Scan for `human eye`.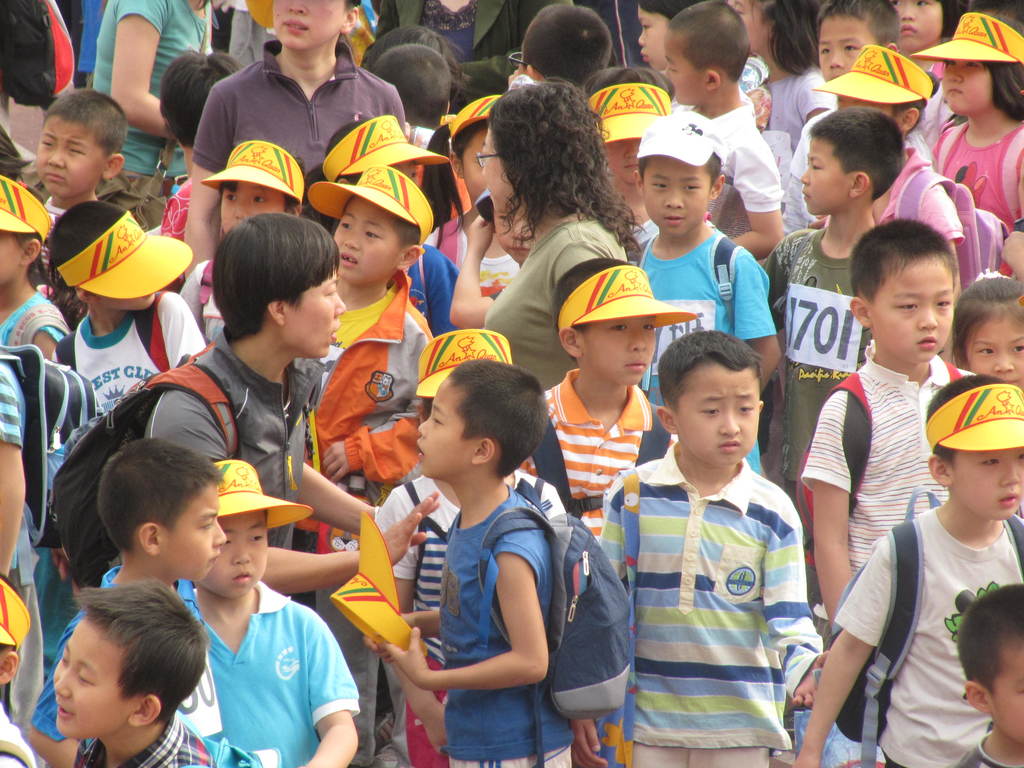
Scan result: x1=252 y1=535 x2=266 y2=544.
